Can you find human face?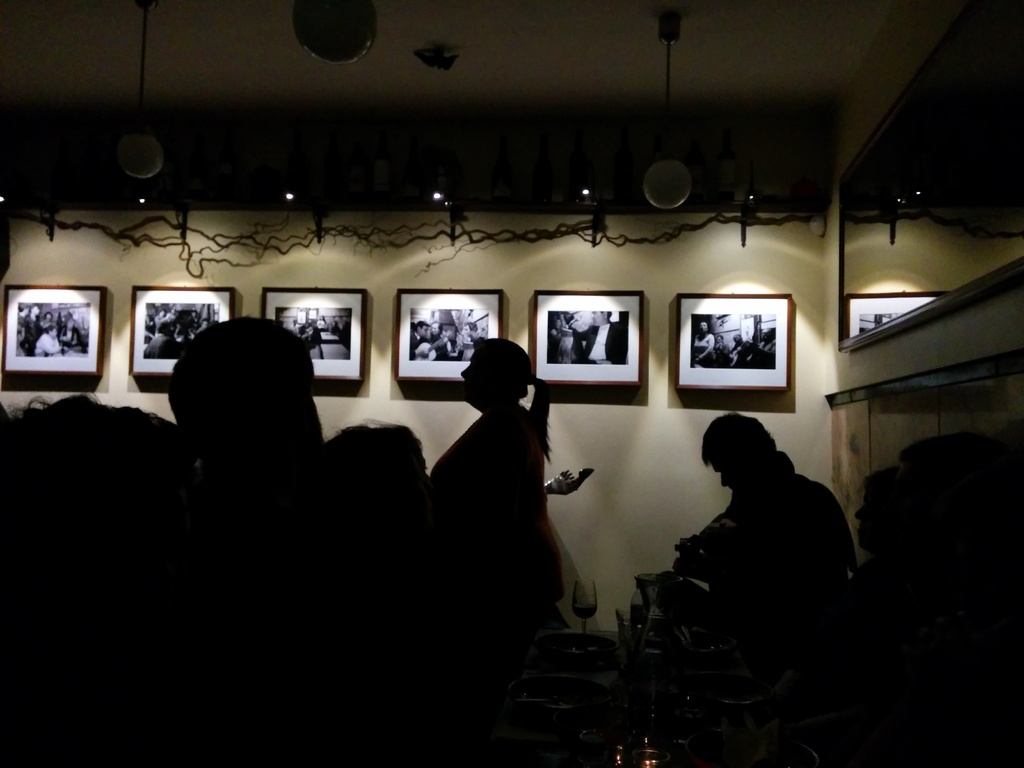
Yes, bounding box: [33, 305, 40, 316].
